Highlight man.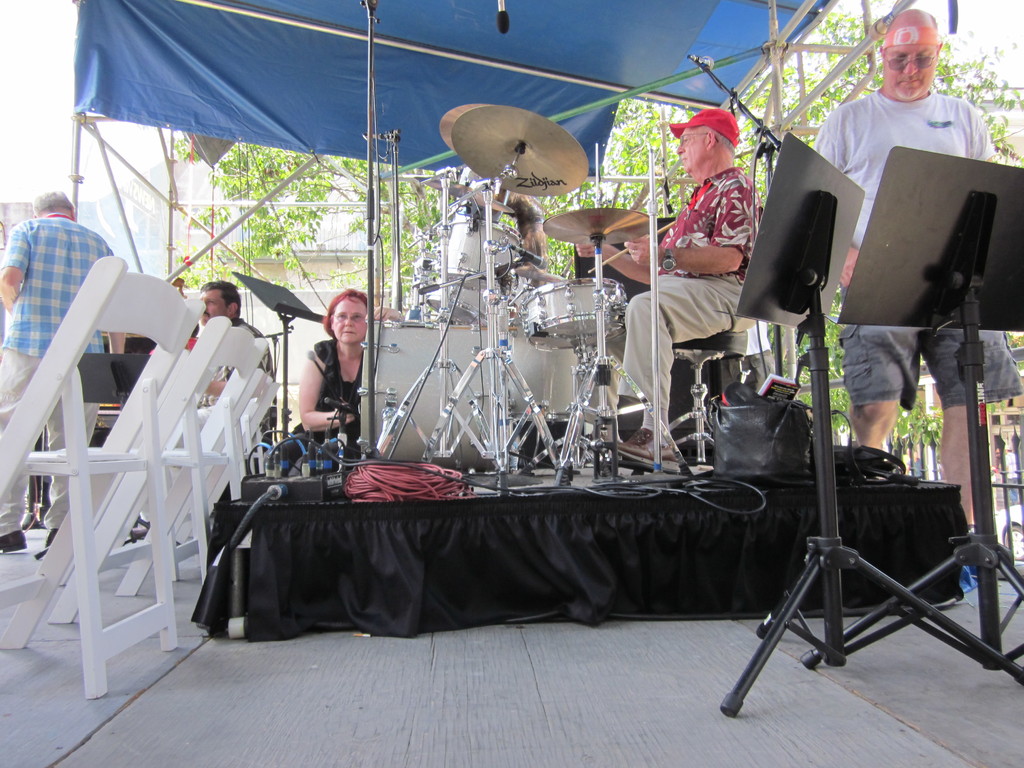
Highlighted region: left=0, top=188, right=127, bottom=550.
